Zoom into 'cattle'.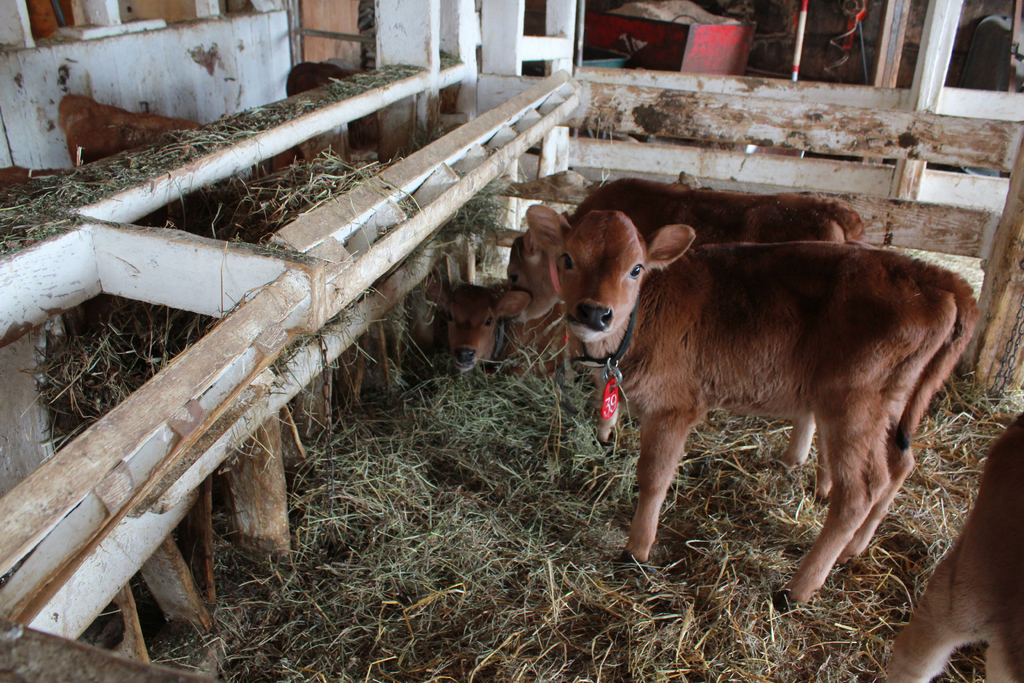
Zoom target: box(499, 178, 865, 471).
